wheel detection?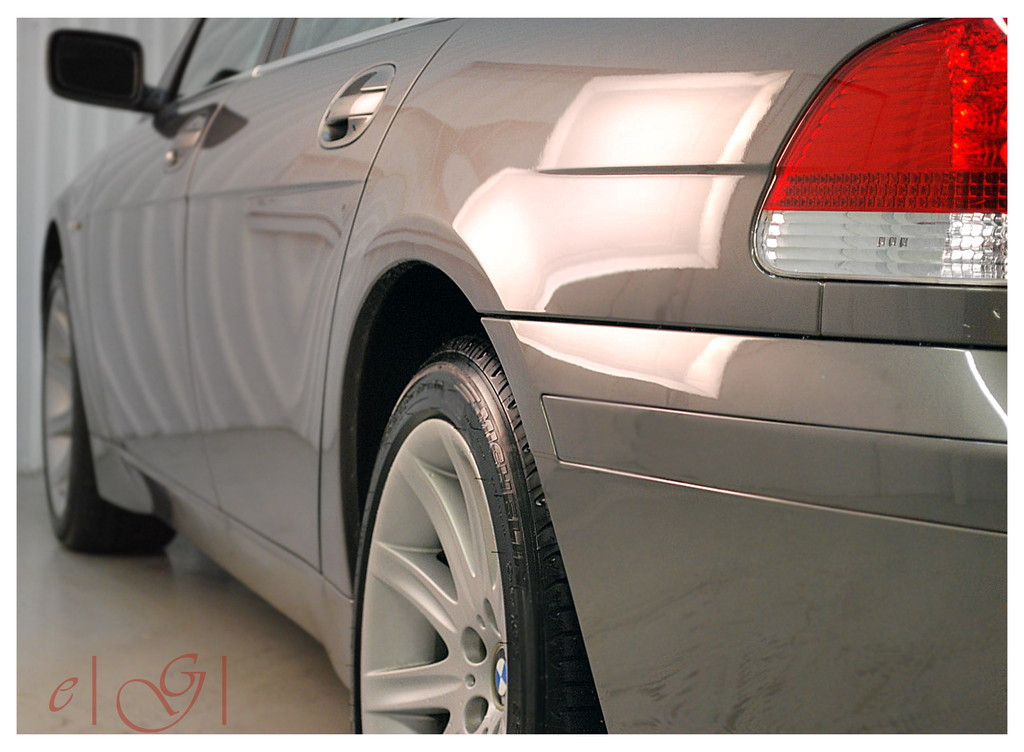
Rect(39, 249, 177, 564)
